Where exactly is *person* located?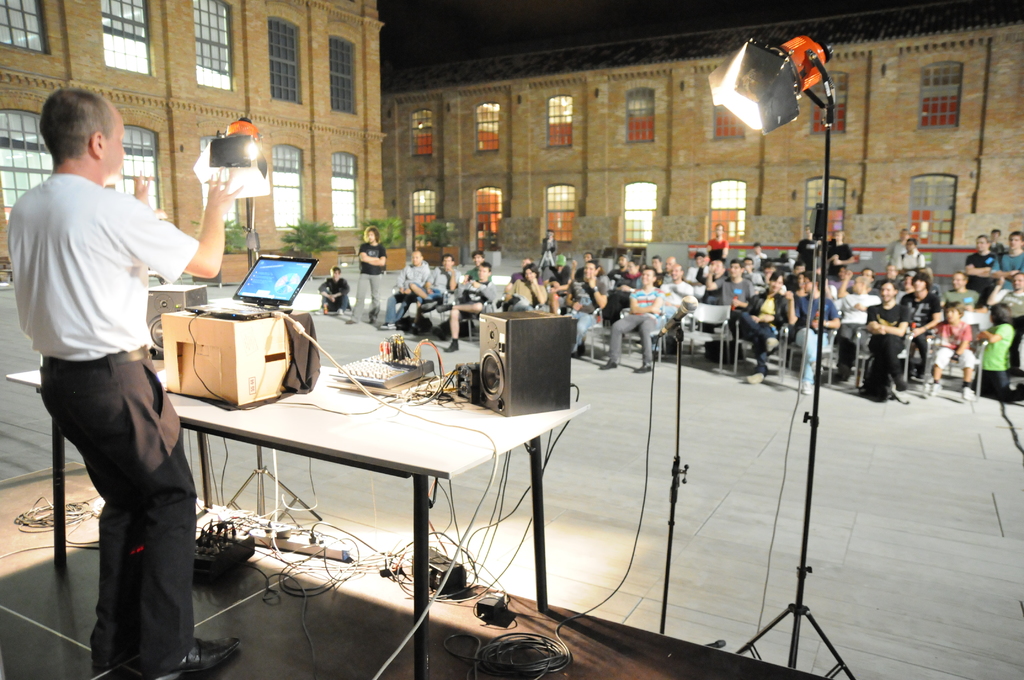
Its bounding box is box(942, 270, 980, 309).
